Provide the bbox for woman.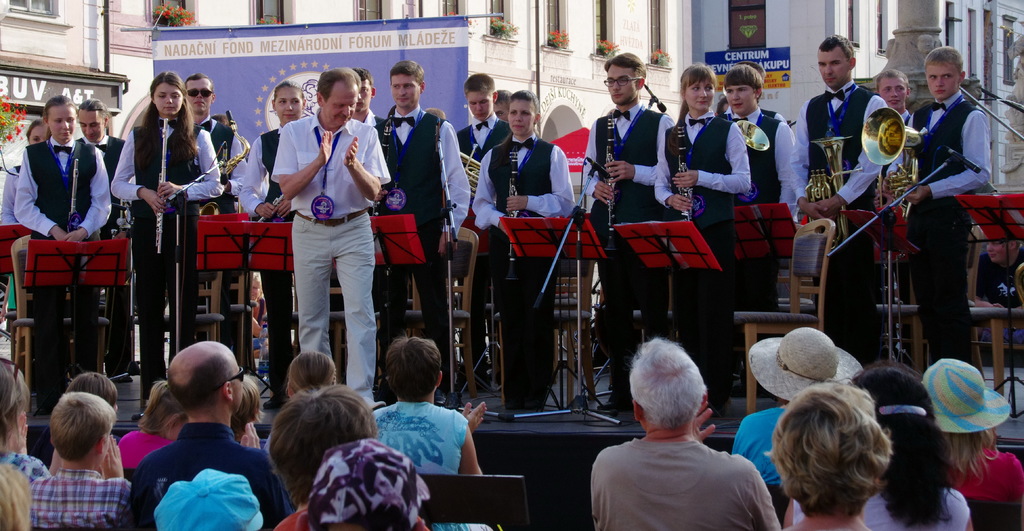
<region>0, 121, 53, 390</region>.
